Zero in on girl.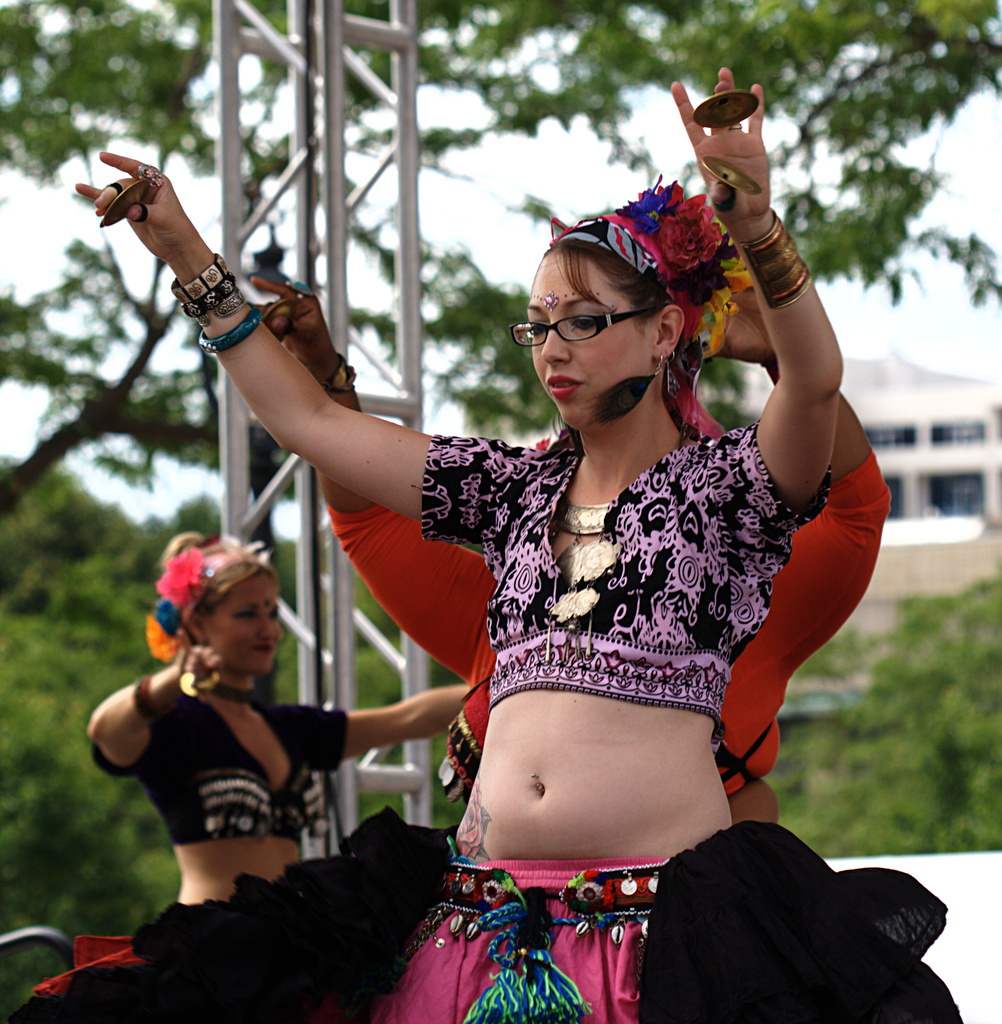
Zeroed in: detection(0, 532, 464, 1023).
